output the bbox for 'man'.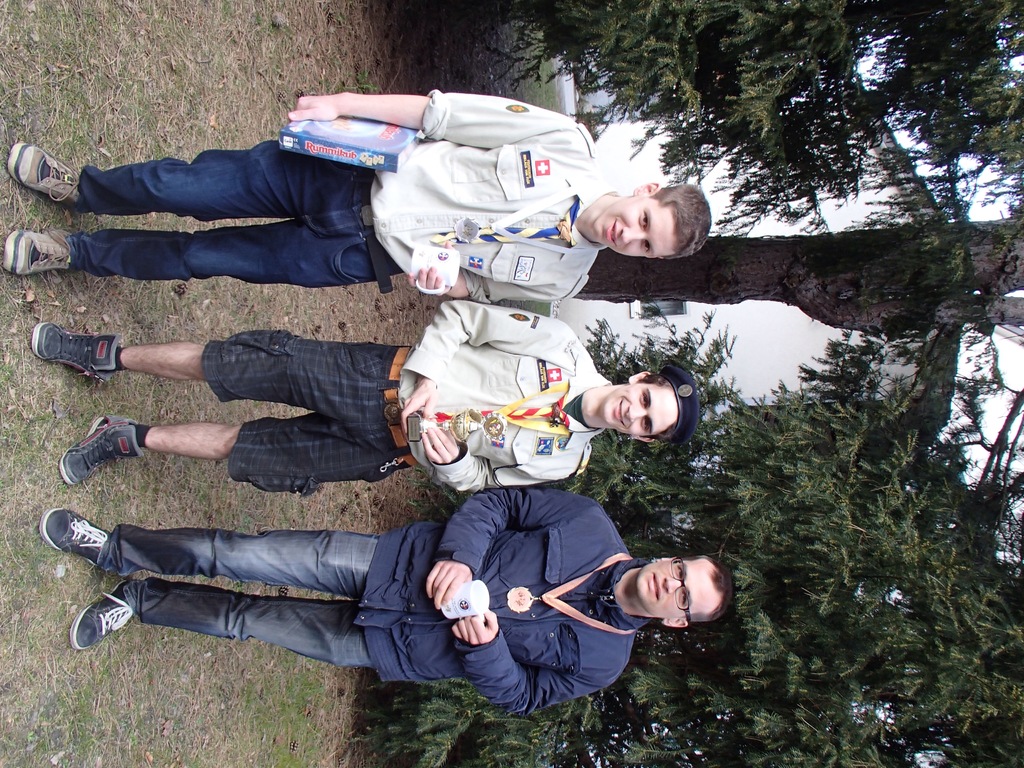
box=[33, 300, 705, 498].
